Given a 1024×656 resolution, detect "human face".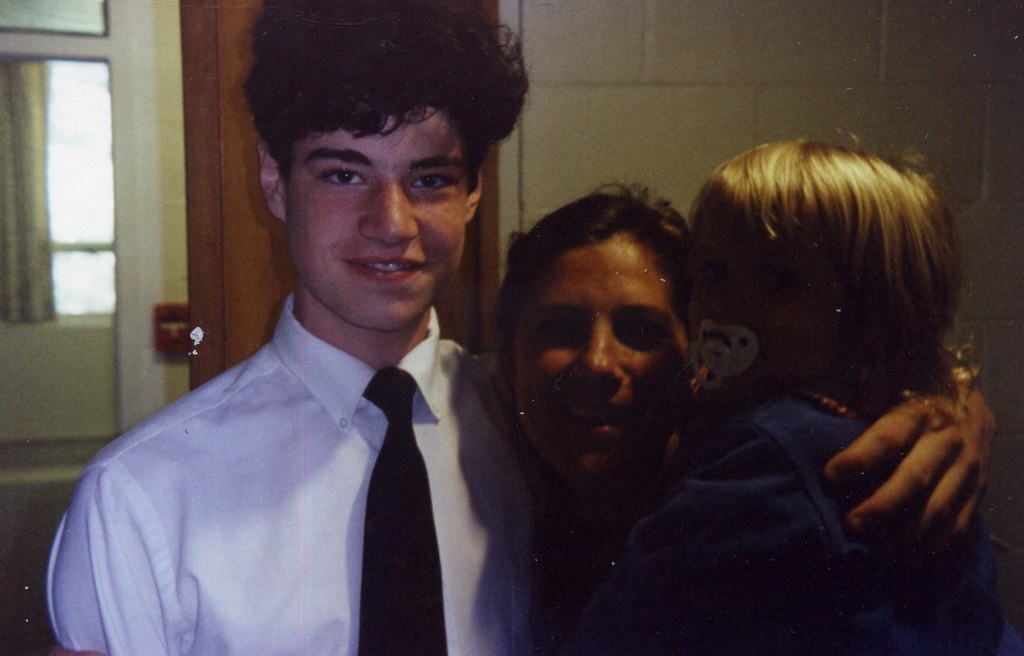
pyautogui.locateOnScreen(685, 221, 860, 375).
